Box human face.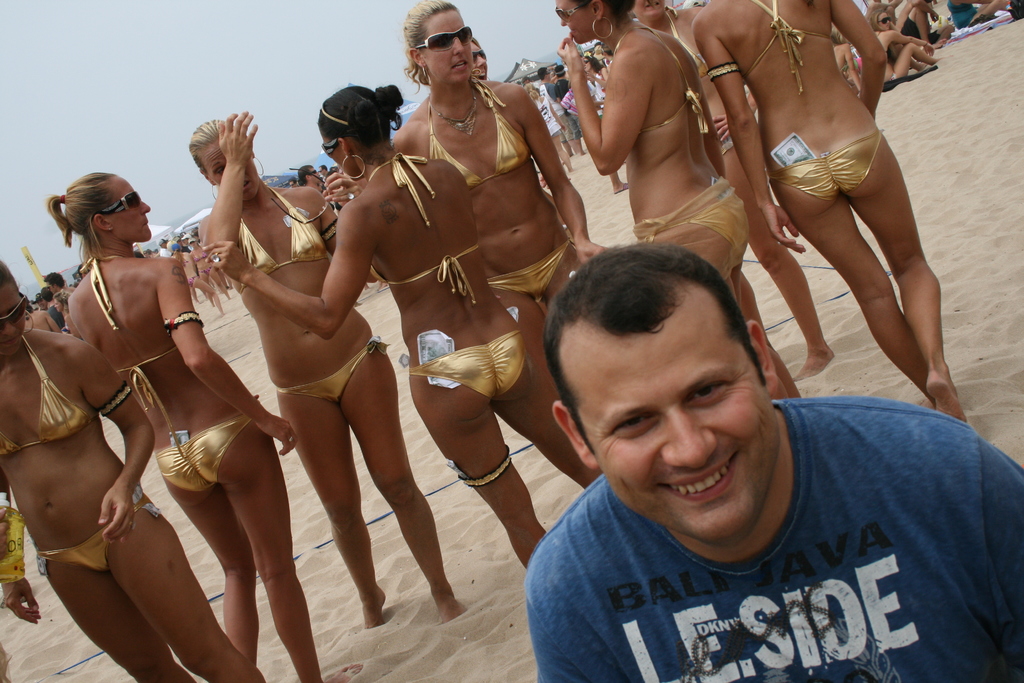
108/174/154/242.
